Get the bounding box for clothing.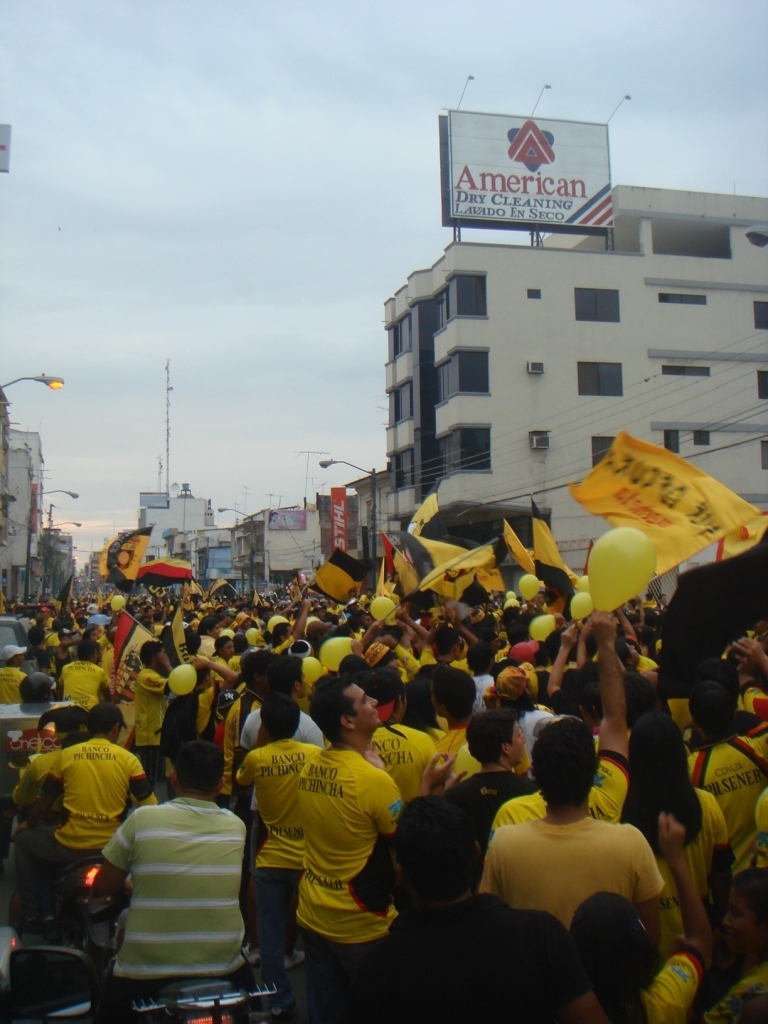
Rect(357, 726, 438, 806).
